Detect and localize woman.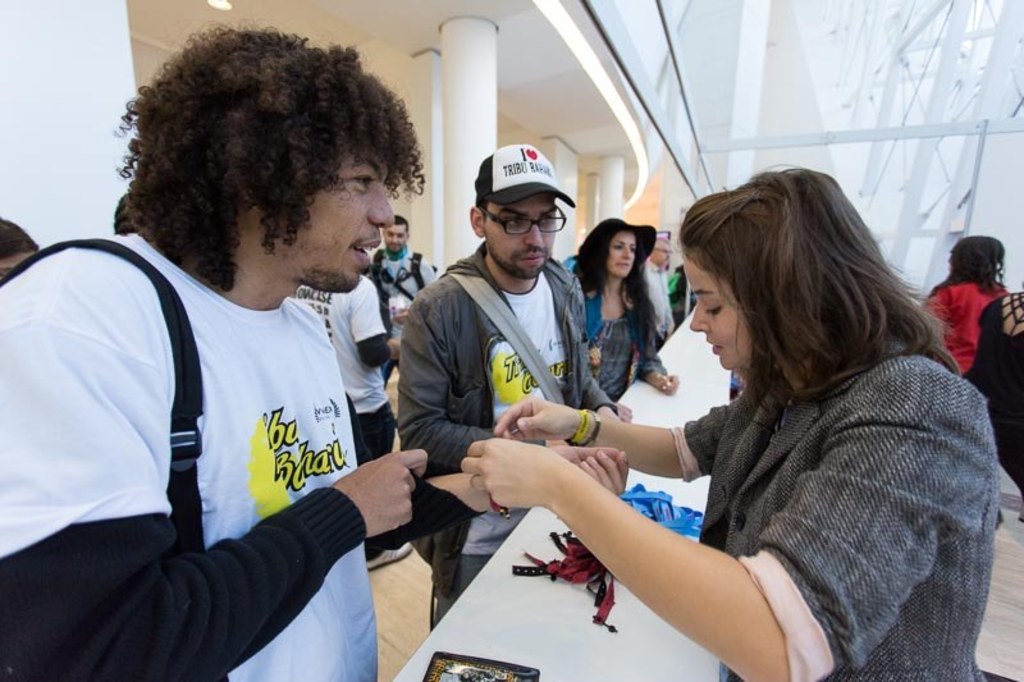
Localized at locate(923, 235, 1016, 376).
